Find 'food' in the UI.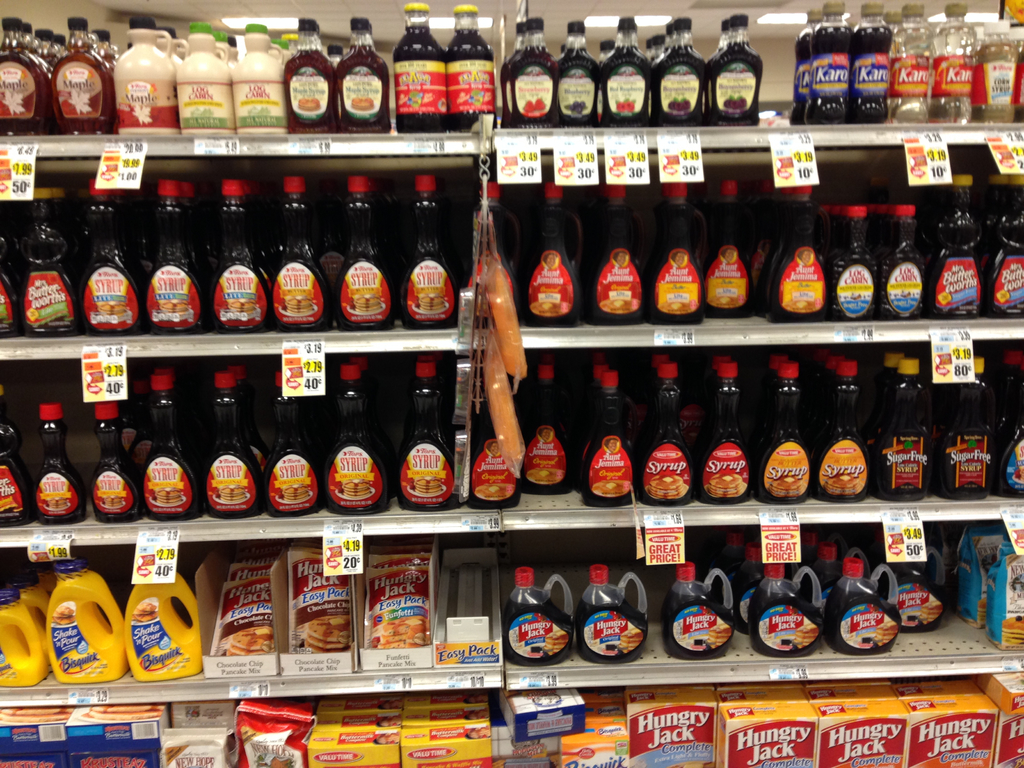
UI element at (left=619, top=623, right=645, bottom=648).
